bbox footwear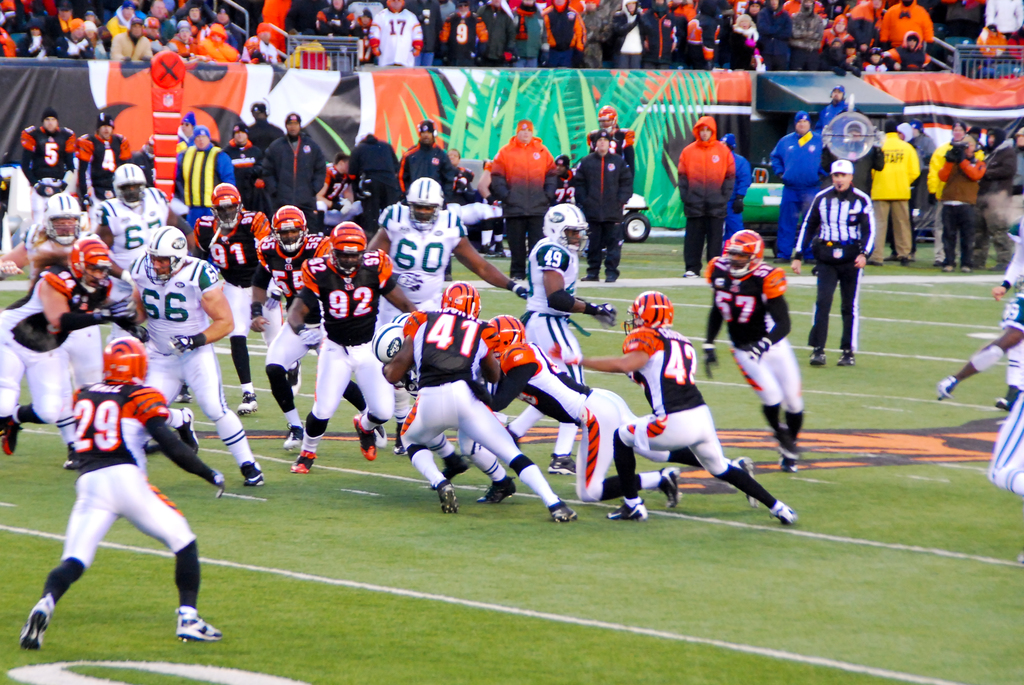
938/375/958/400
